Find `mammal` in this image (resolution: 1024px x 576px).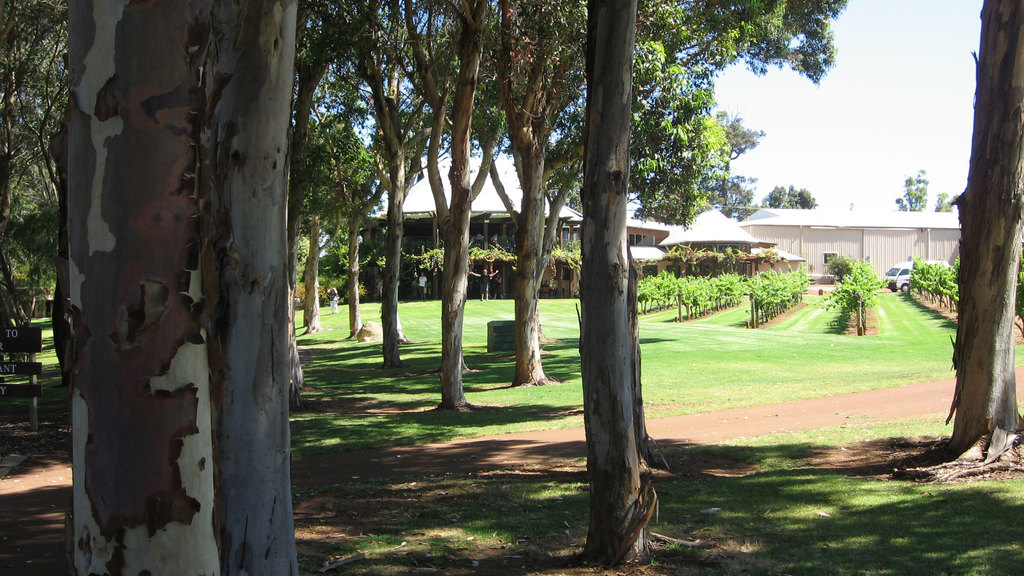
rect(328, 288, 339, 314).
